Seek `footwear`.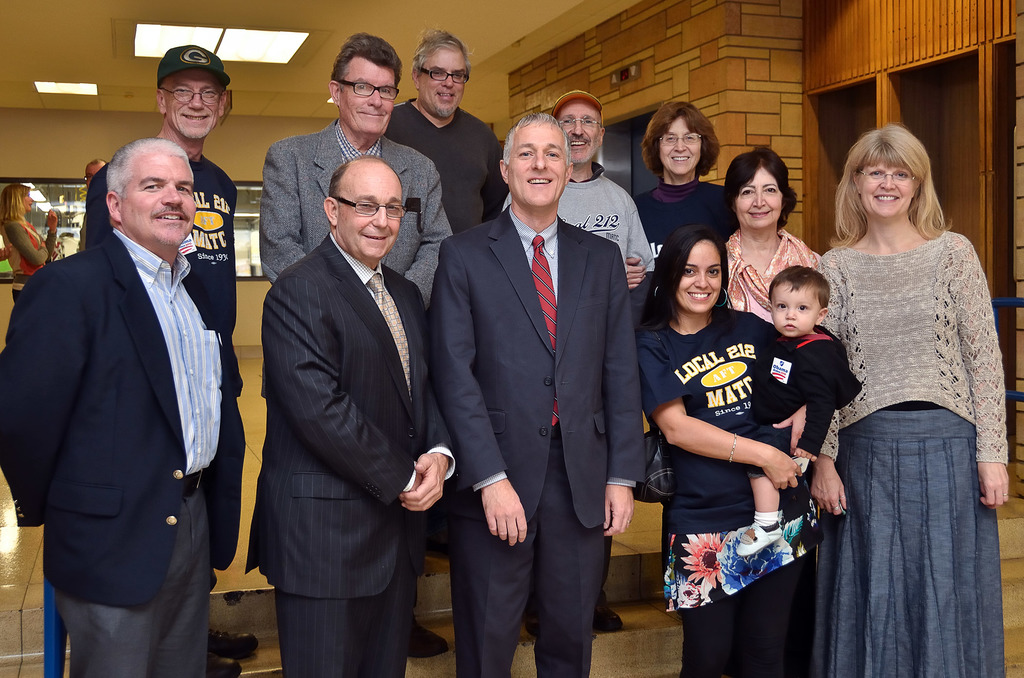
<region>205, 629, 264, 656</region>.
